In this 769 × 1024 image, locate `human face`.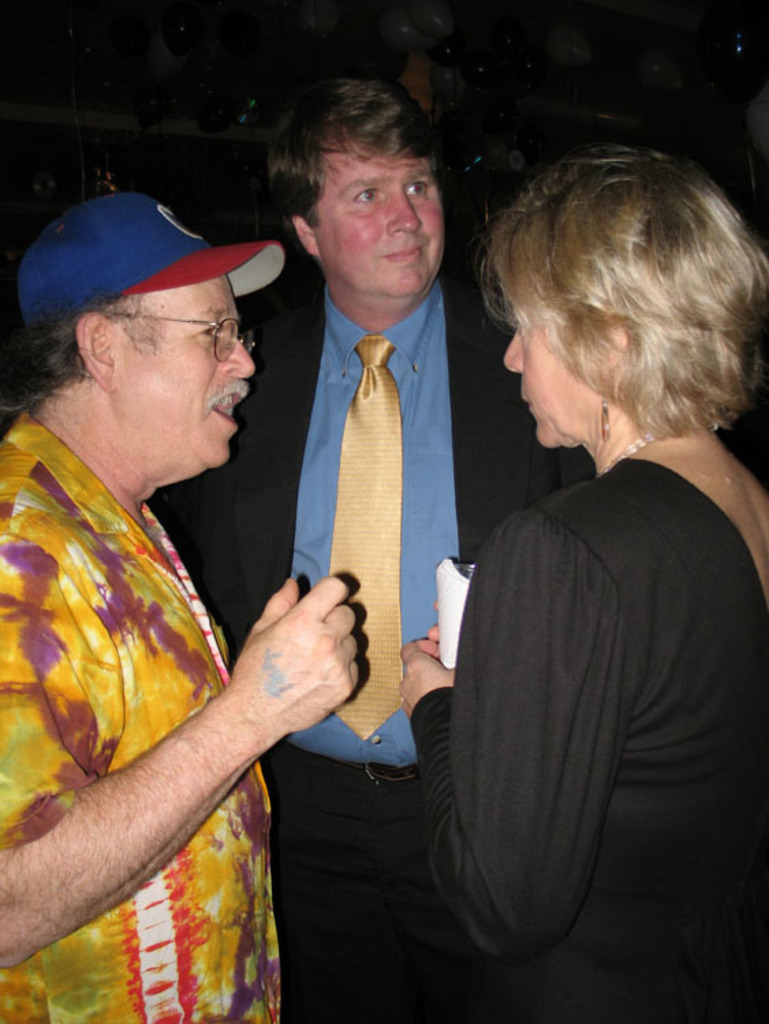
Bounding box: [x1=501, y1=325, x2=602, y2=448].
